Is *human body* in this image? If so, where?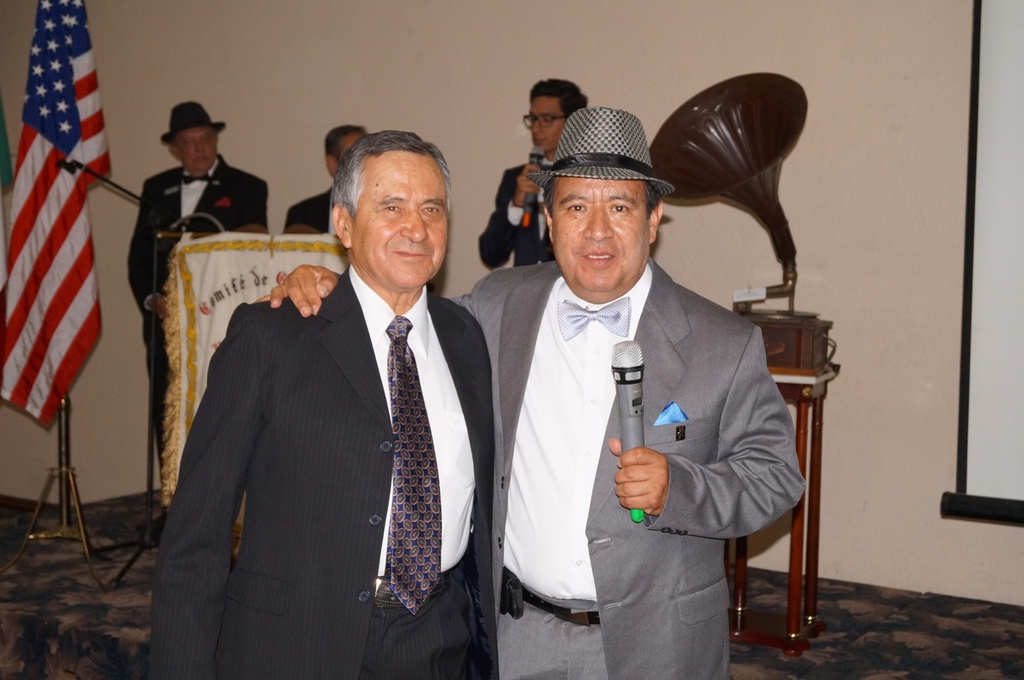
Yes, at rect(476, 160, 561, 269).
